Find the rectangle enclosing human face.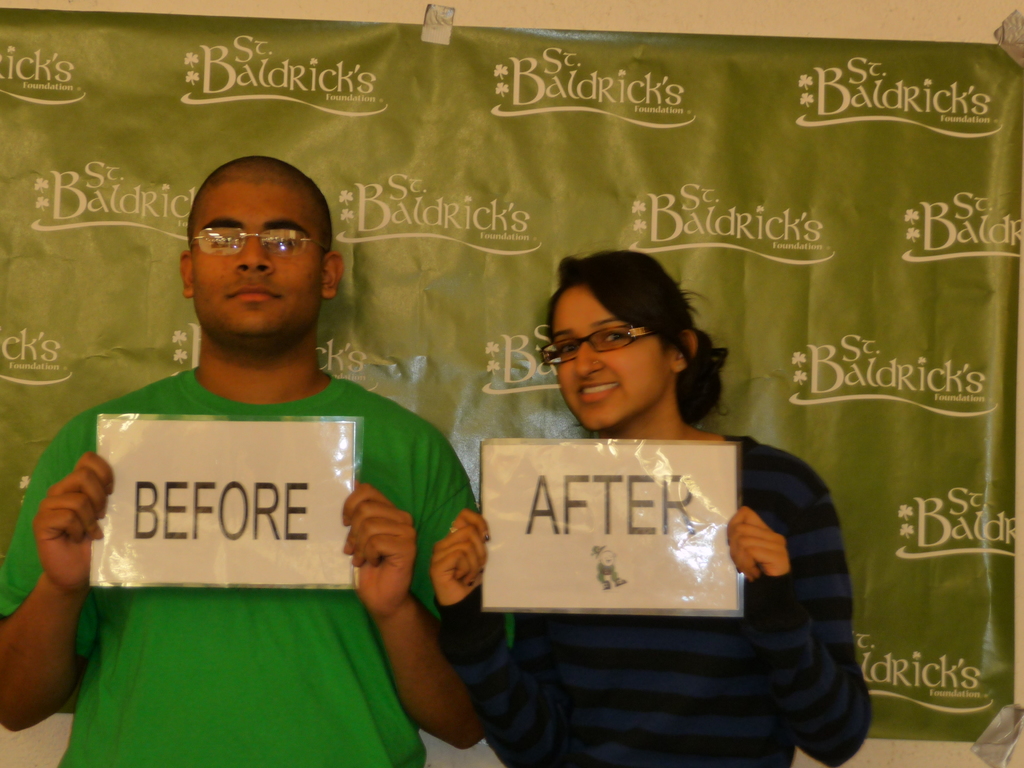
l=552, t=287, r=666, b=429.
